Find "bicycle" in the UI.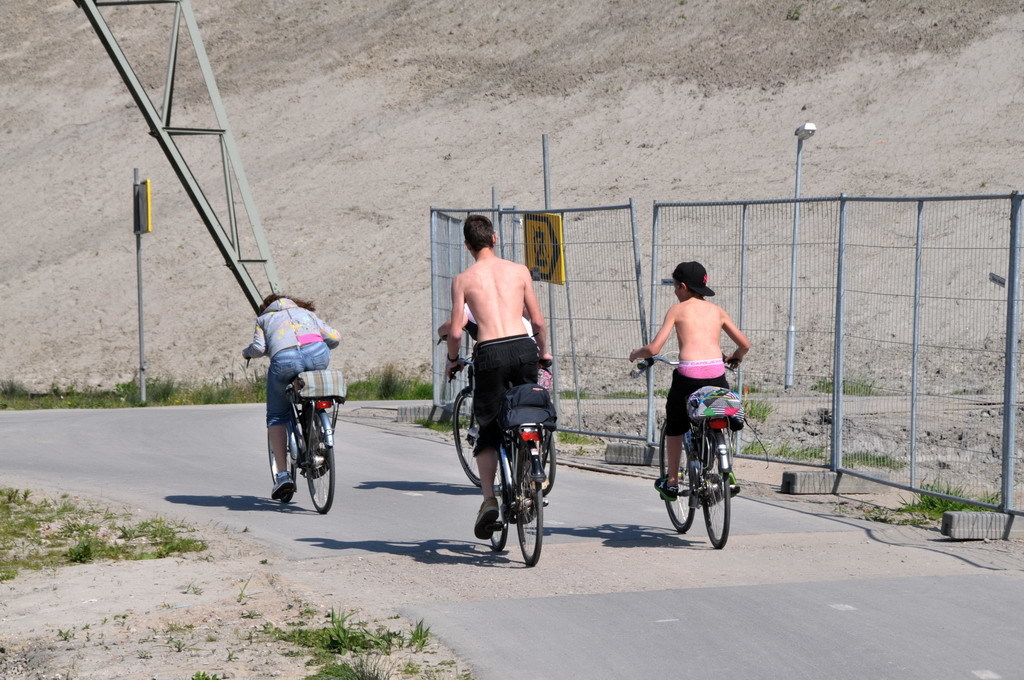
UI element at l=655, t=381, r=745, b=545.
